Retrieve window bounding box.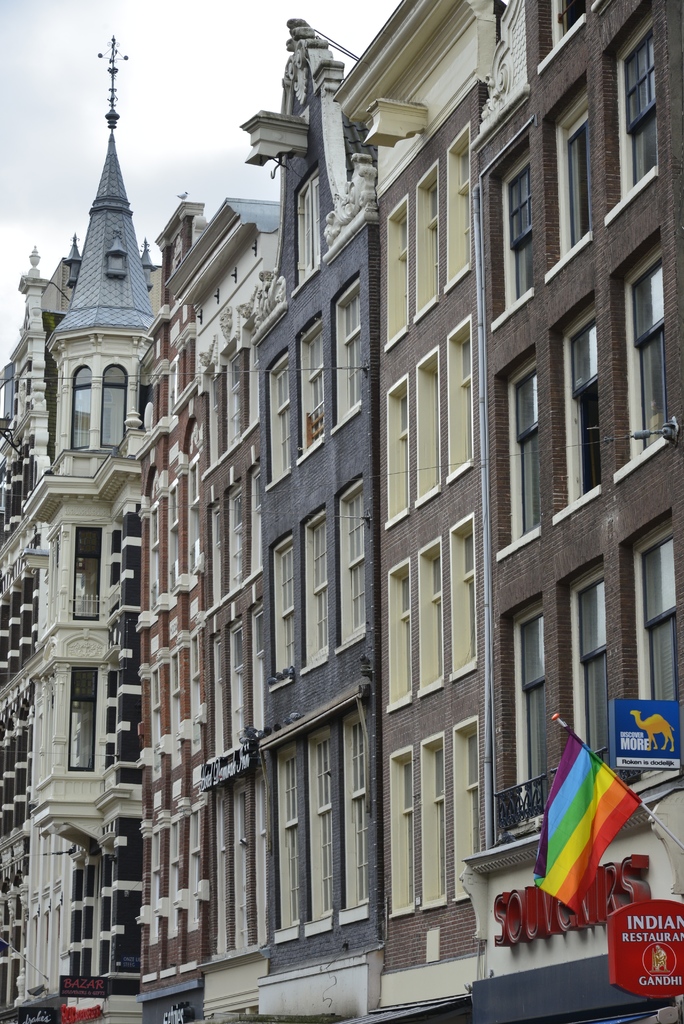
Bounding box: x1=617 y1=236 x2=683 y2=456.
